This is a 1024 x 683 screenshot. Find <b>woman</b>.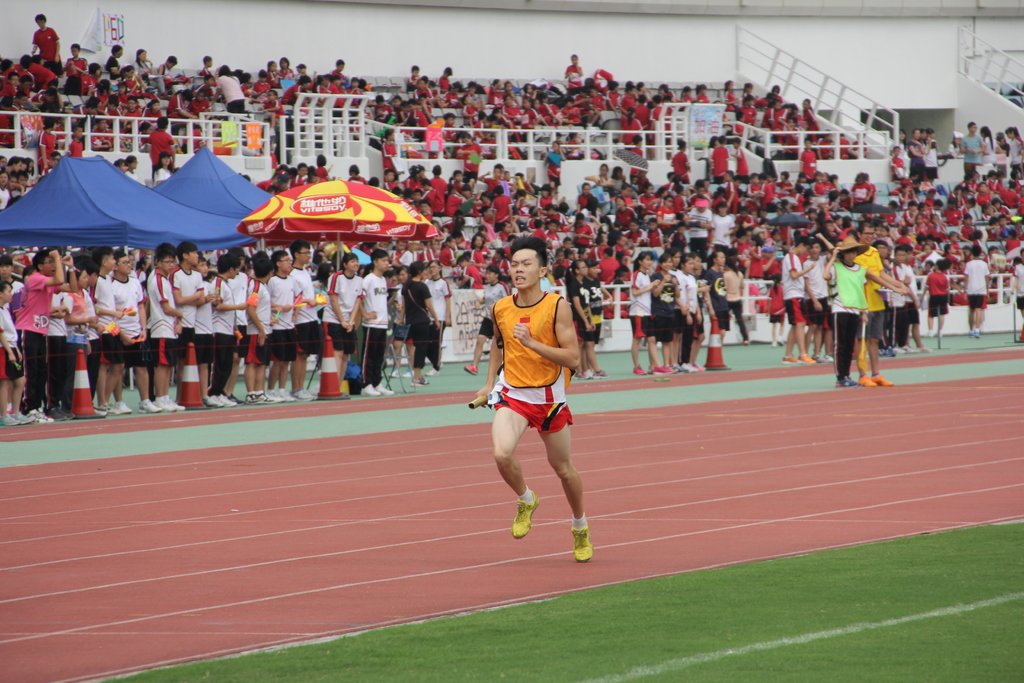
Bounding box: Rect(391, 261, 416, 375).
